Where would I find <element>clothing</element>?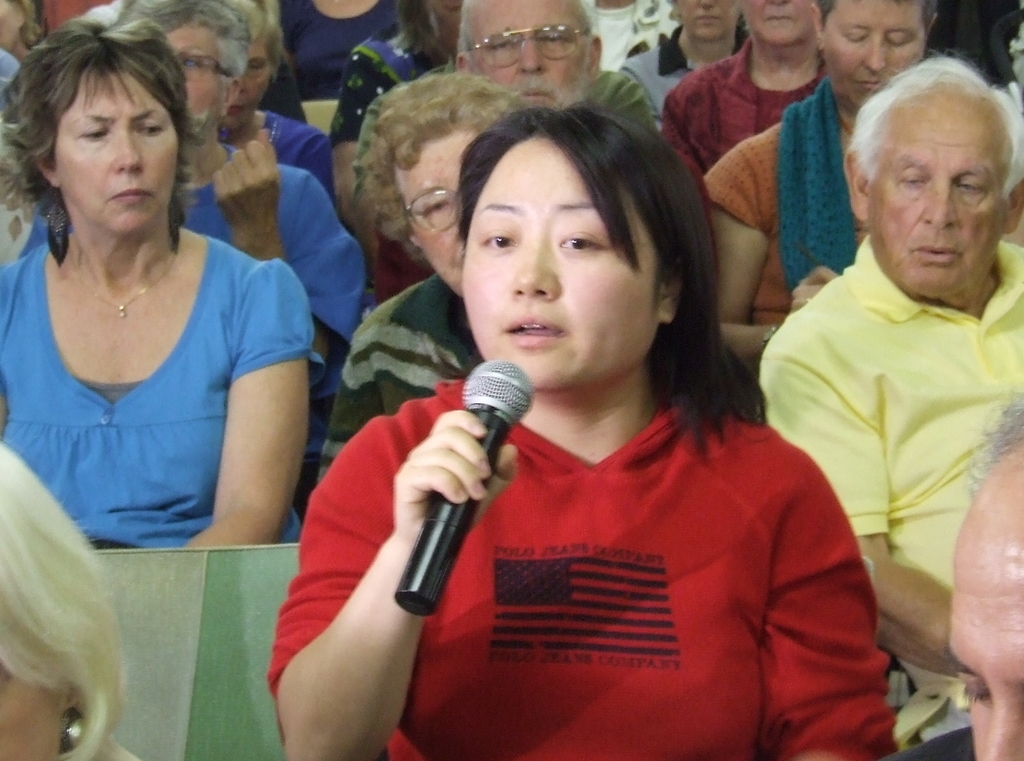
At {"x1": 621, "y1": 28, "x2": 746, "y2": 115}.
